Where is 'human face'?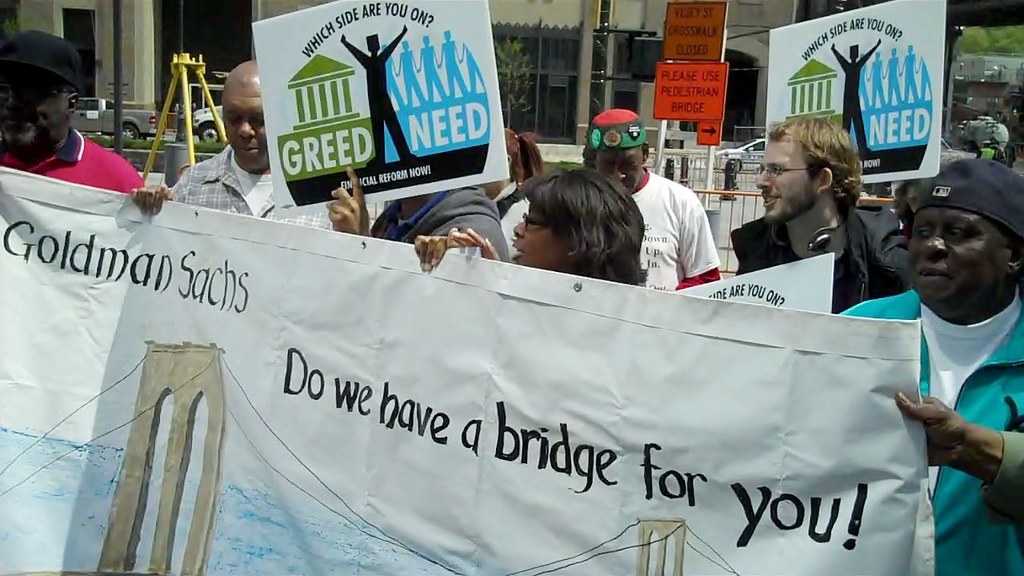
(913, 203, 1005, 306).
